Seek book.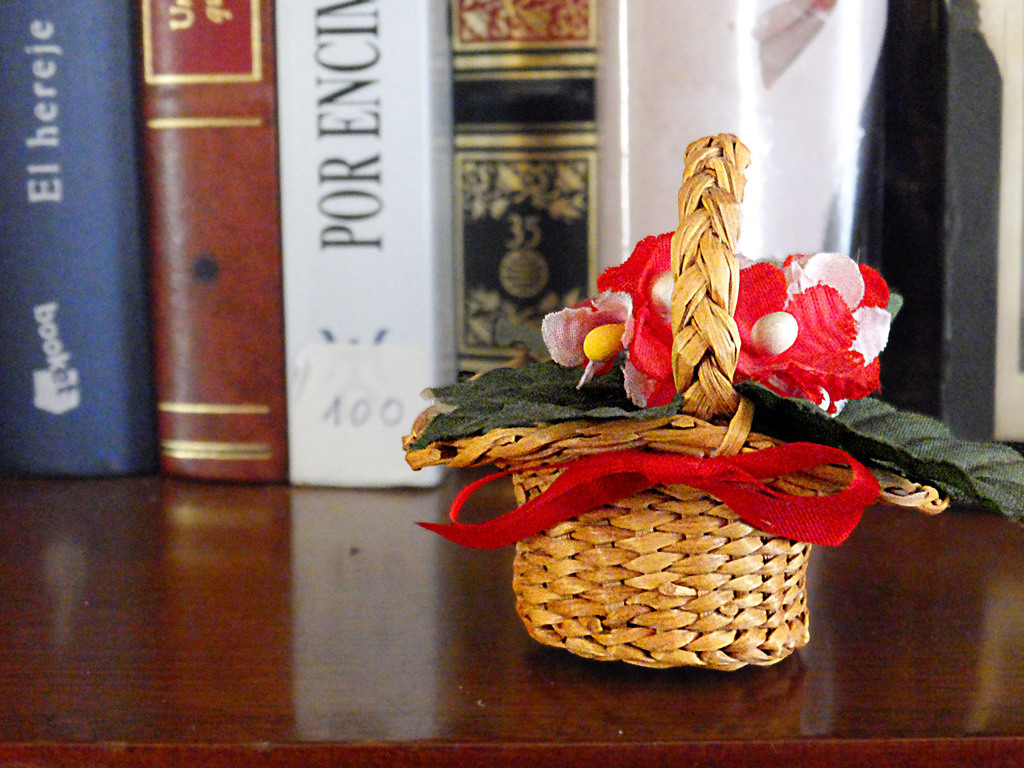
{"left": 456, "top": 0, "right": 592, "bottom": 362}.
